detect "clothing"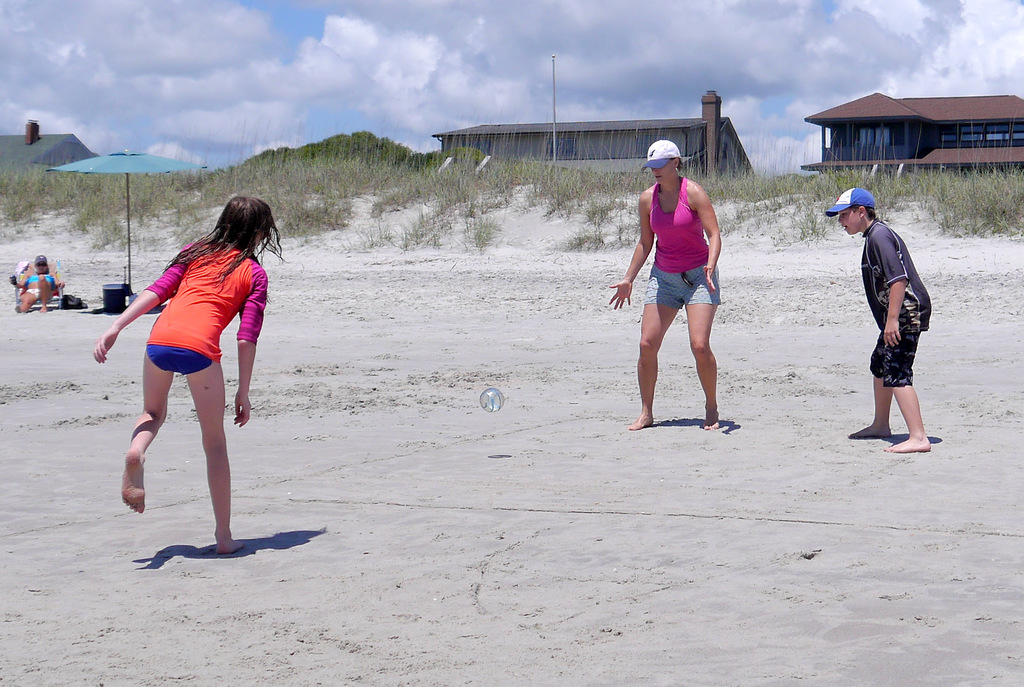
crop(143, 243, 269, 375)
